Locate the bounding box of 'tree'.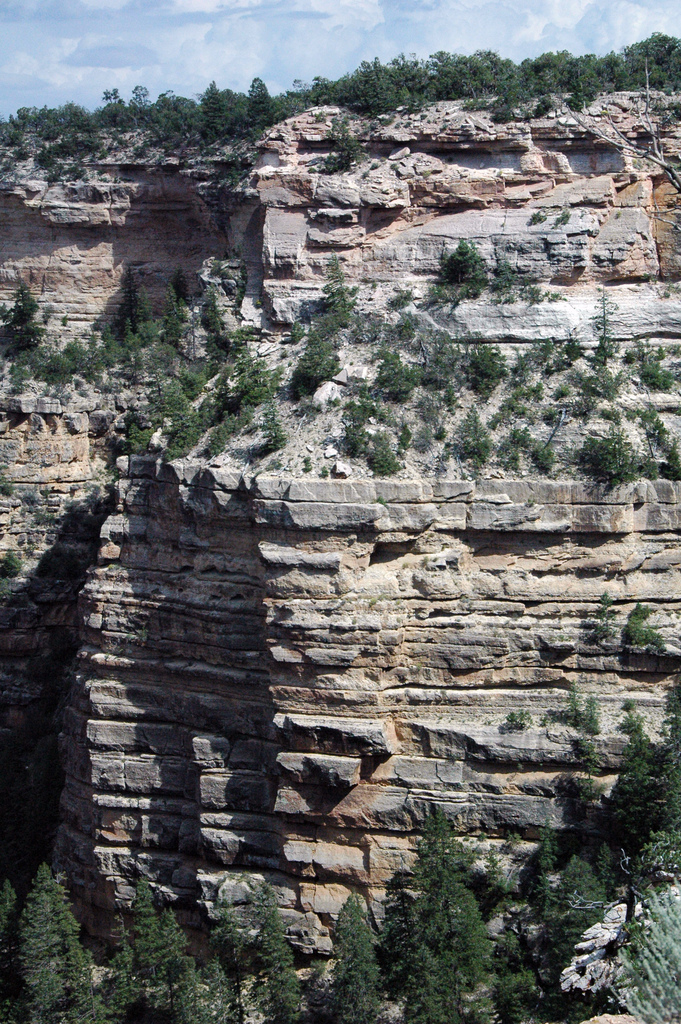
Bounding box: (left=396, top=800, right=507, bottom=1019).
